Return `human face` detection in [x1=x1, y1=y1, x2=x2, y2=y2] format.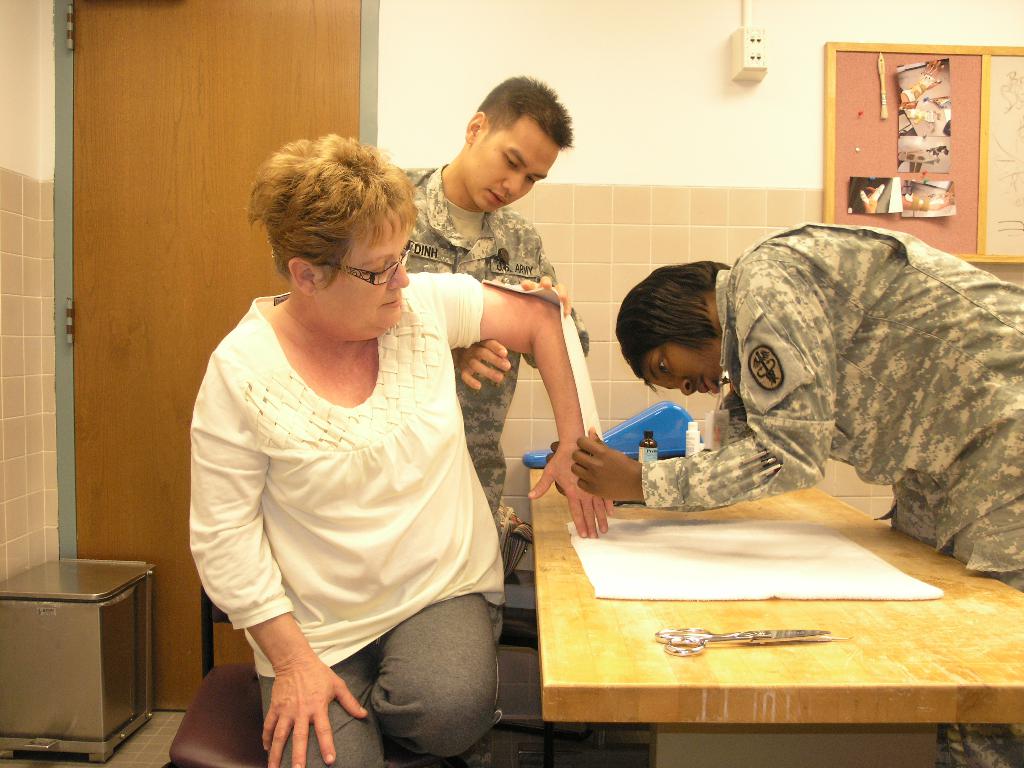
[x1=465, y1=117, x2=557, y2=218].
